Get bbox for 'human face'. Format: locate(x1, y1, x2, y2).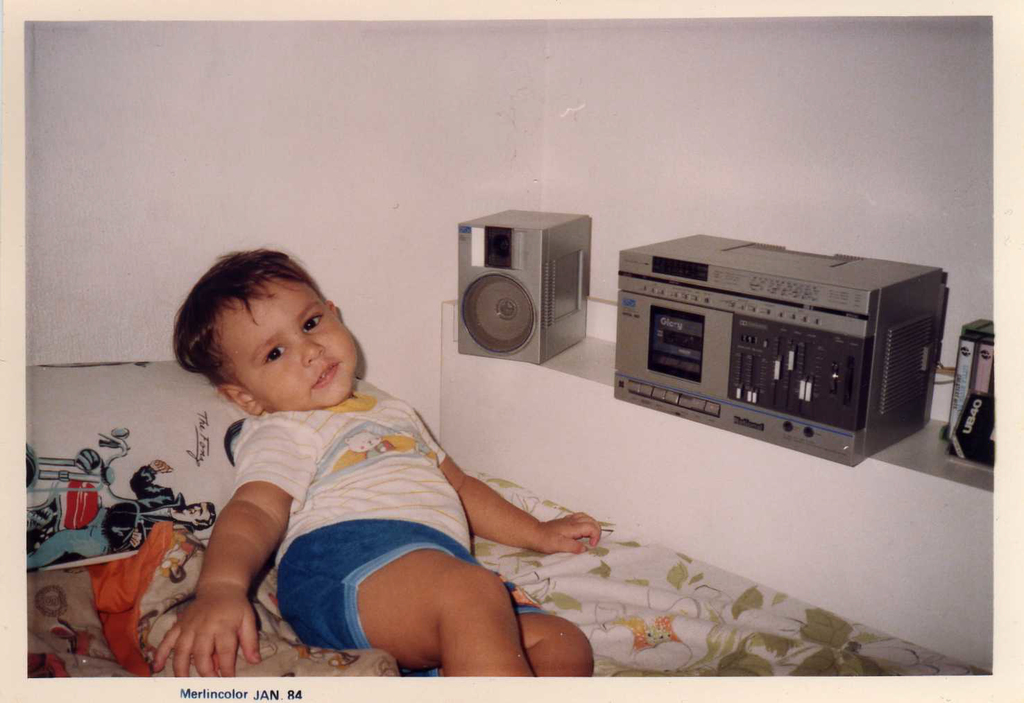
locate(227, 281, 357, 411).
